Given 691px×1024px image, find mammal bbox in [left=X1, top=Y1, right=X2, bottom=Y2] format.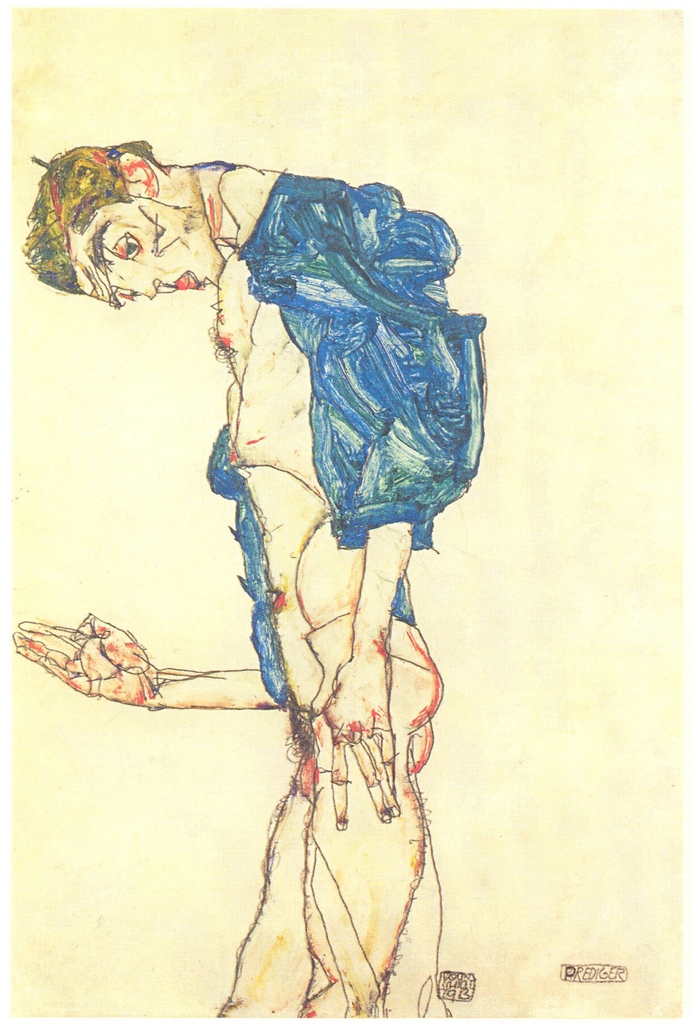
[left=8, top=134, right=489, bottom=1023].
